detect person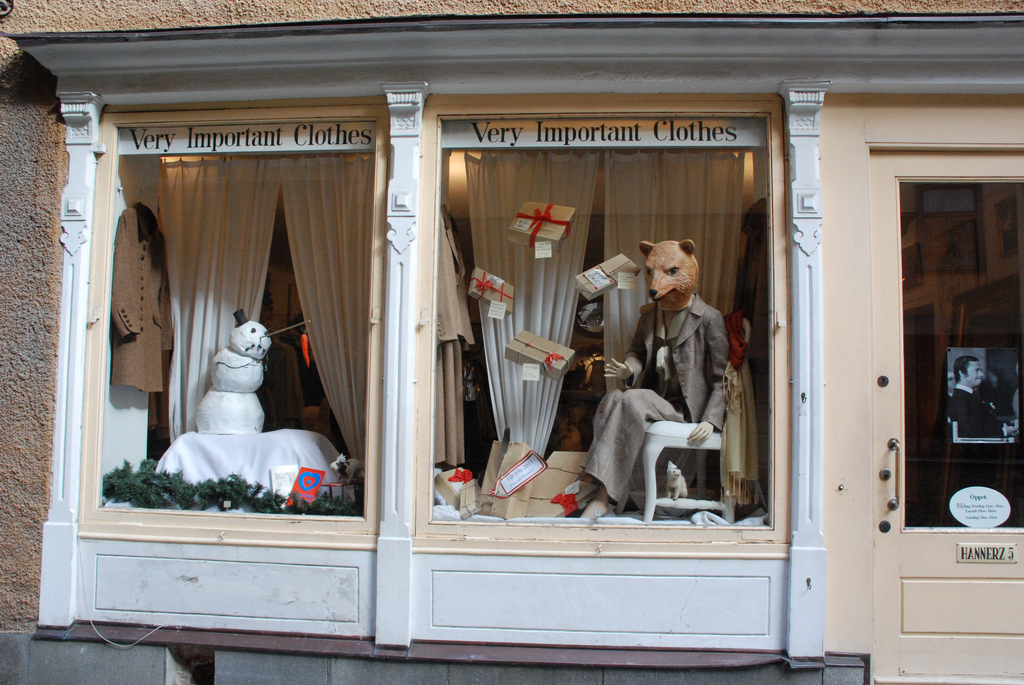
rect(607, 216, 735, 539)
